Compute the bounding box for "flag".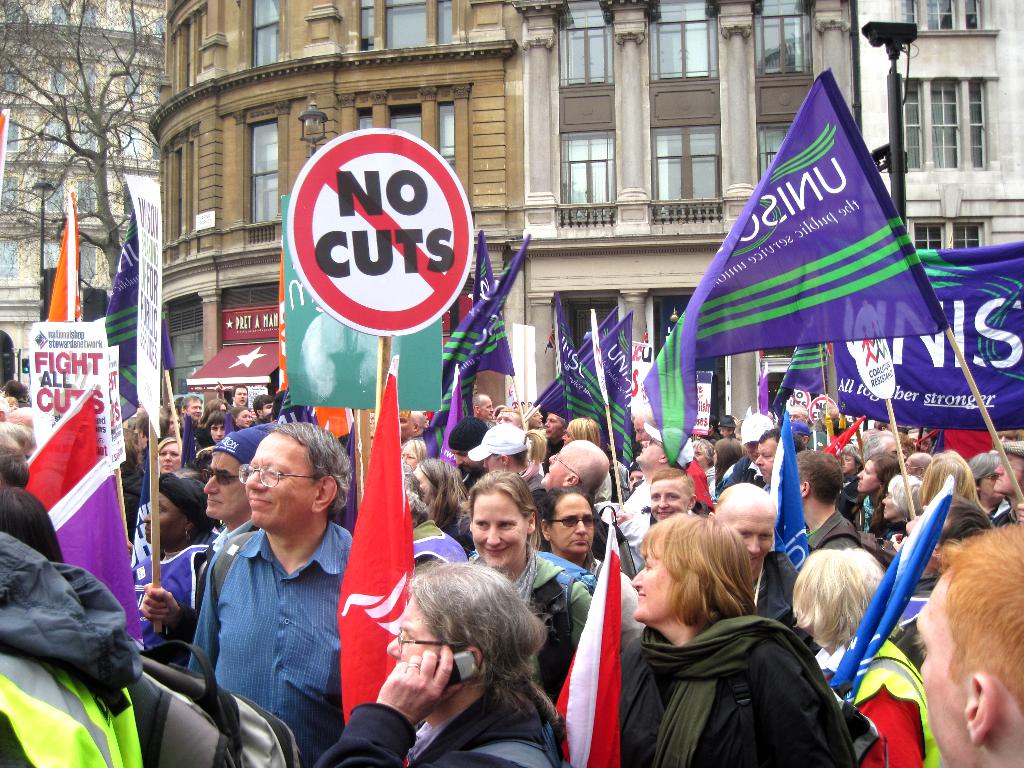
locate(770, 316, 829, 401).
